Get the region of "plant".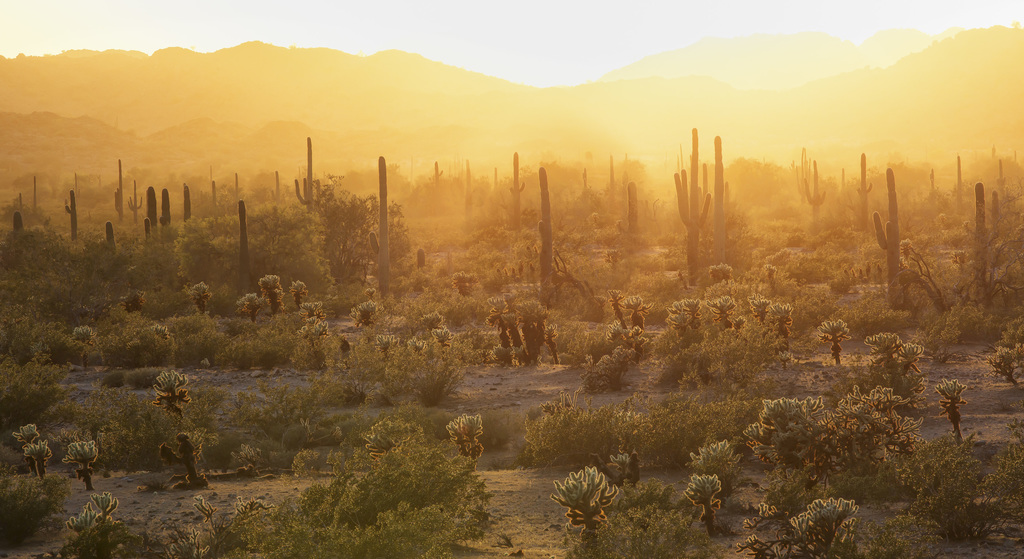
340,335,391,404.
